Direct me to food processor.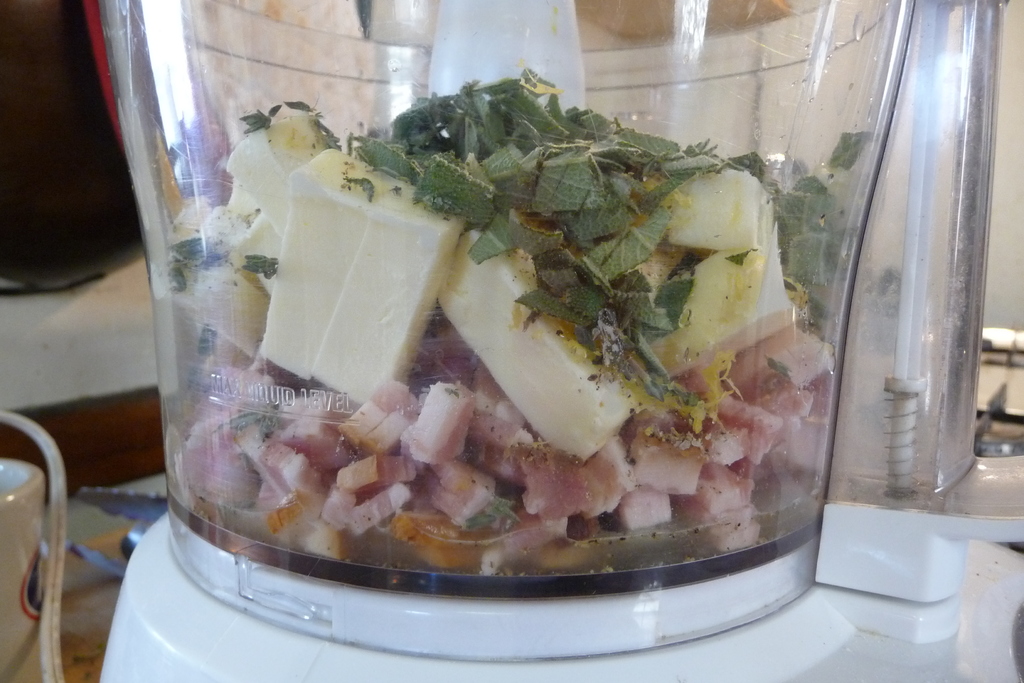
Direction: bbox=[100, 0, 1023, 682].
